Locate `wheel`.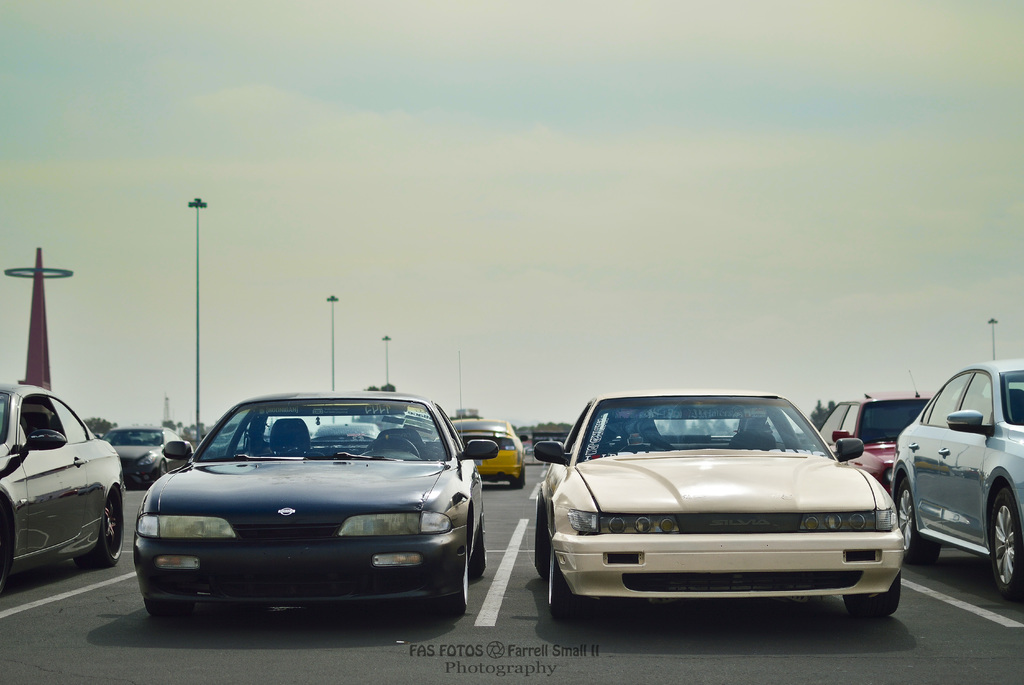
Bounding box: [153, 600, 194, 626].
